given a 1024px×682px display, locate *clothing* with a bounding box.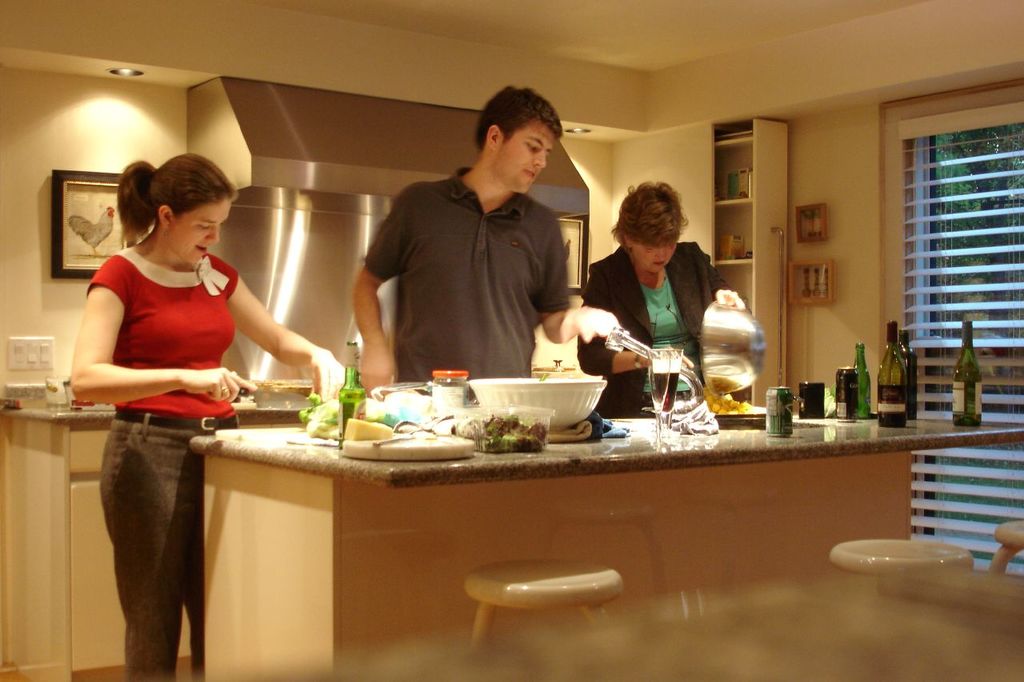
Located: x1=366, y1=155, x2=589, y2=386.
